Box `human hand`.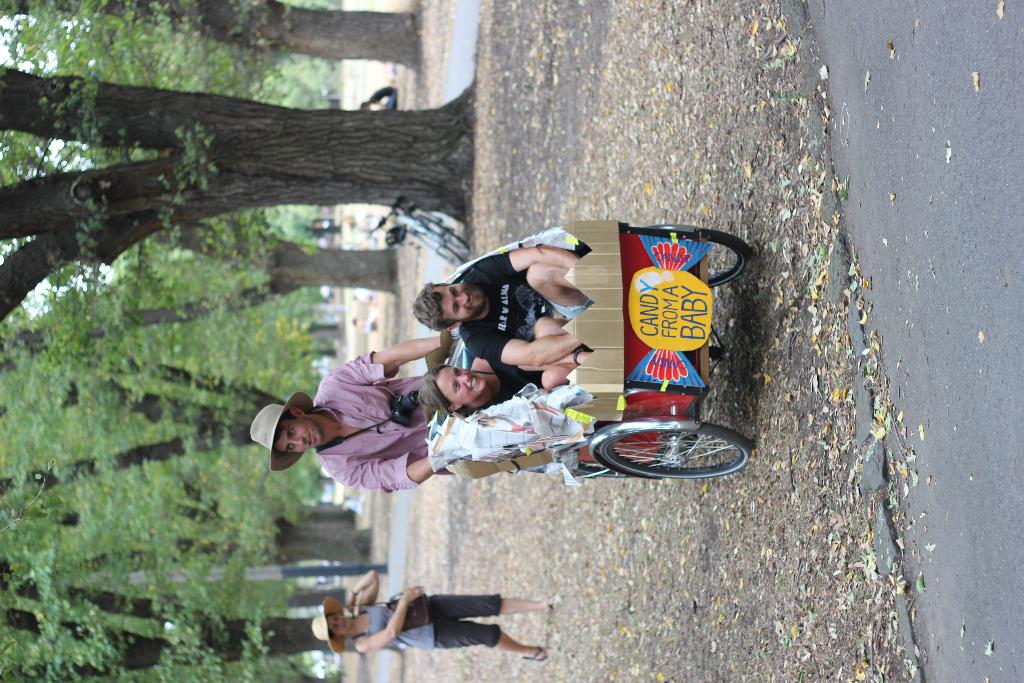
401:586:424:602.
